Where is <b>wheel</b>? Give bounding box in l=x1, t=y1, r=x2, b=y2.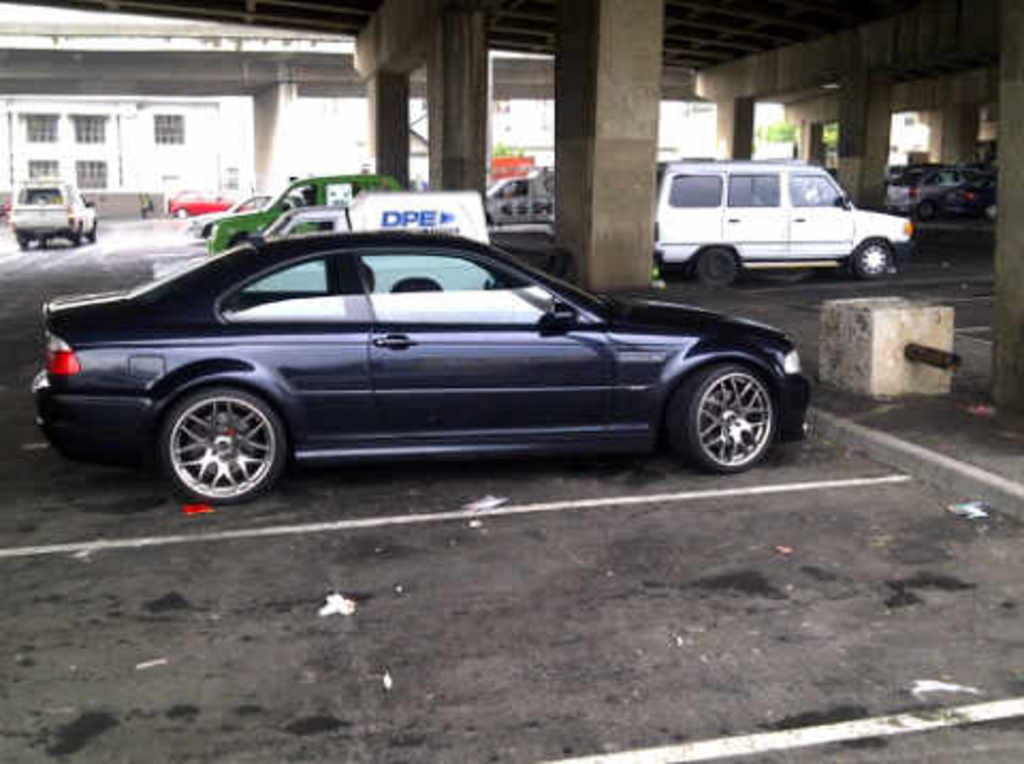
l=149, t=378, r=284, b=499.
